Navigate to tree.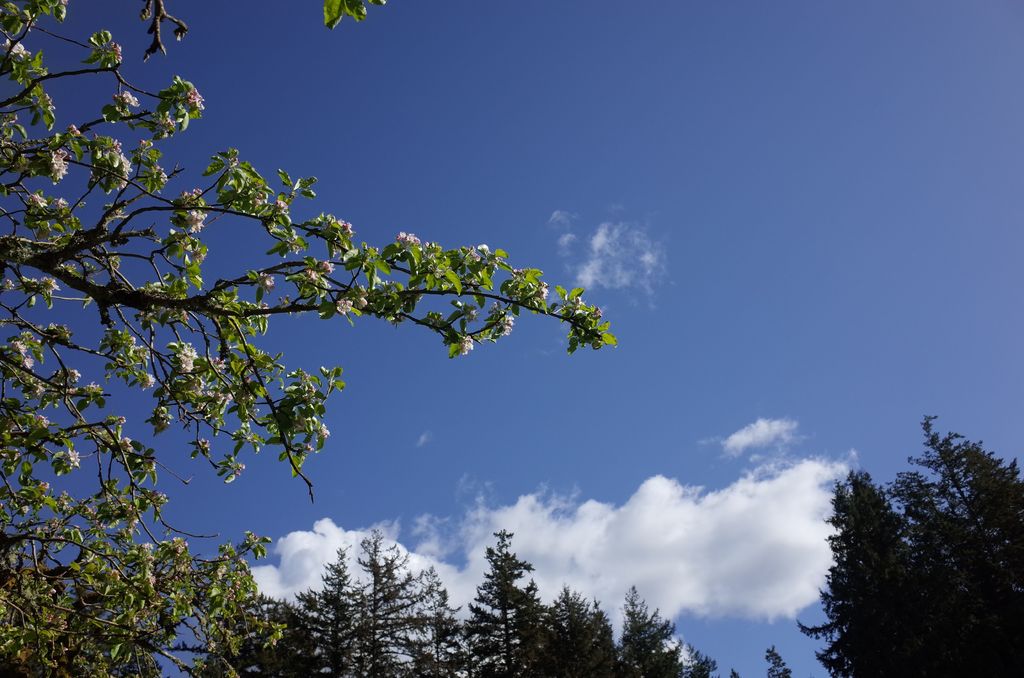
Navigation target: [456,519,548,677].
